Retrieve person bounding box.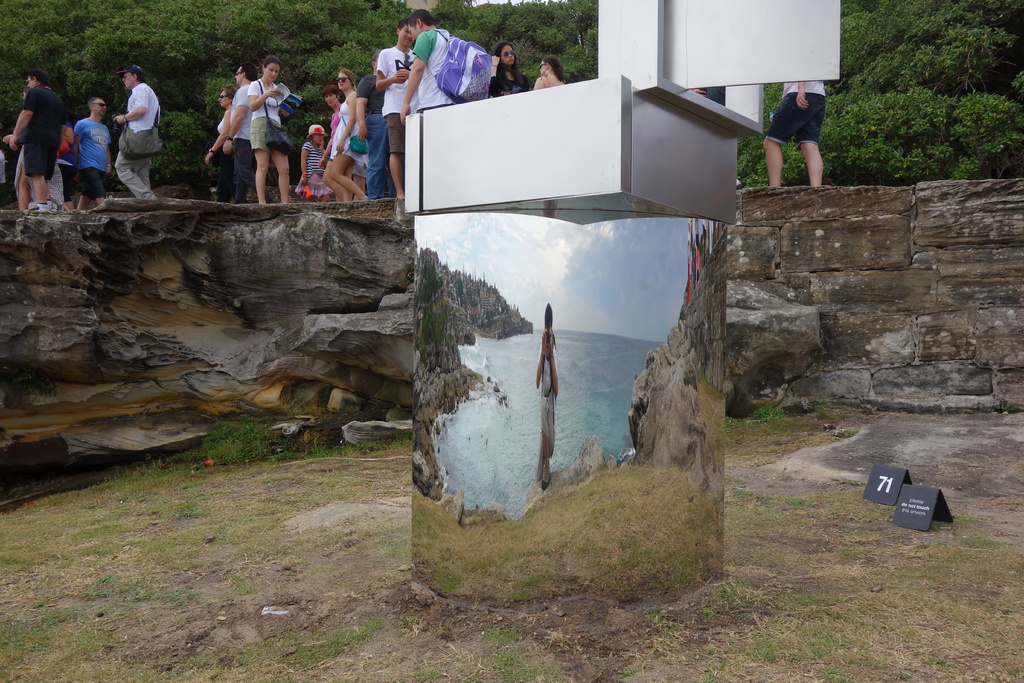
Bounding box: 107:66:161:197.
